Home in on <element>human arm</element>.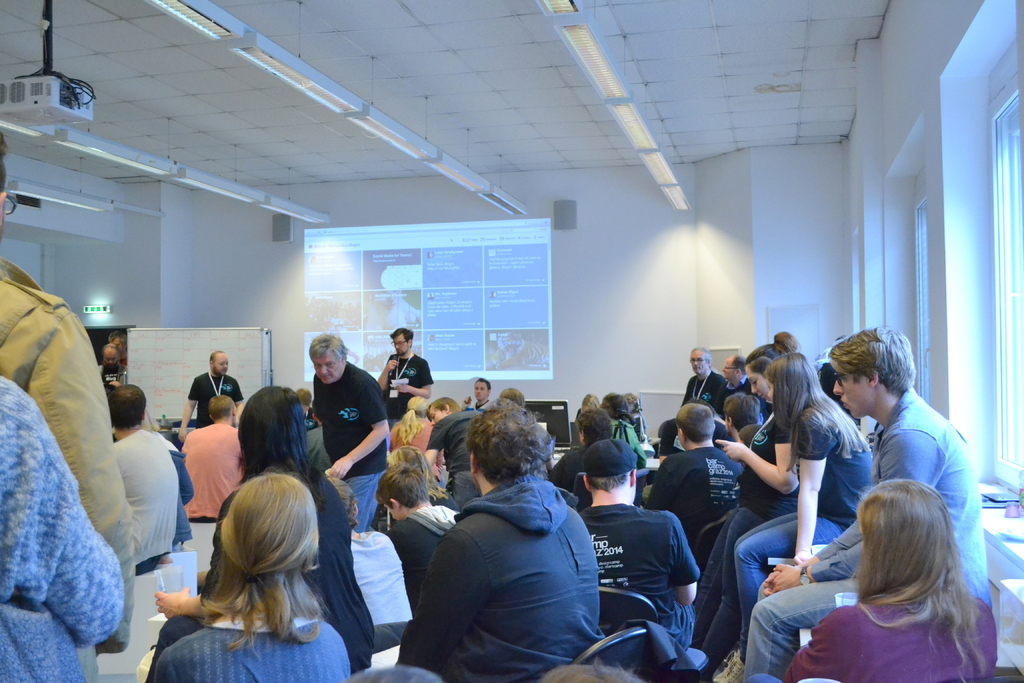
Homed in at x1=375, y1=357, x2=399, y2=393.
